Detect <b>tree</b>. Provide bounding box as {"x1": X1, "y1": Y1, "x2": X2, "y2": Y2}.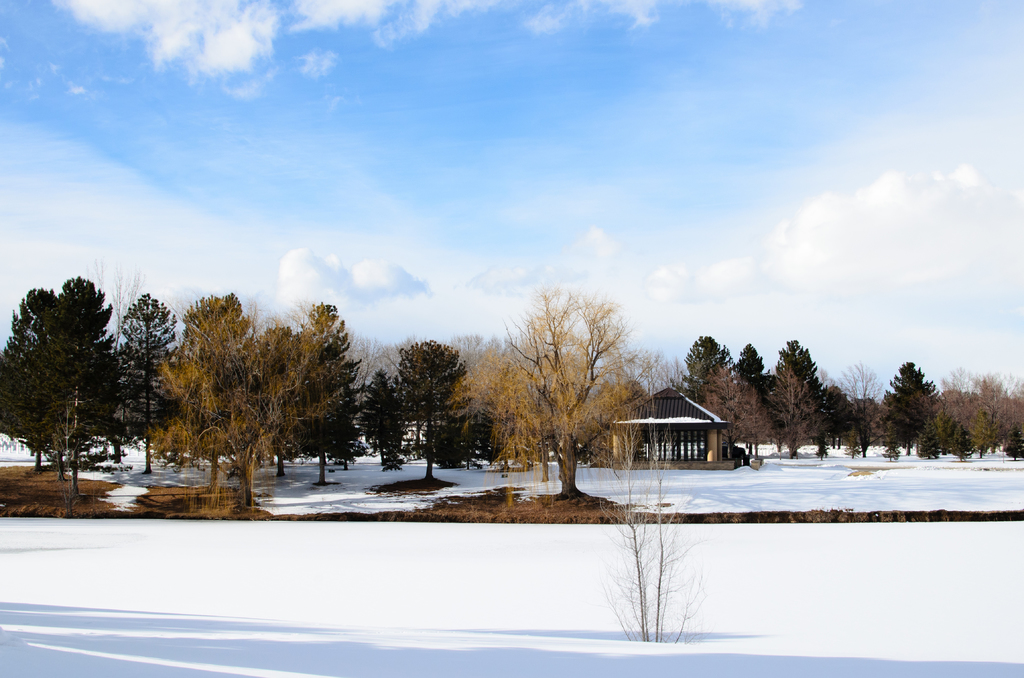
{"x1": 942, "y1": 365, "x2": 1023, "y2": 464}.
